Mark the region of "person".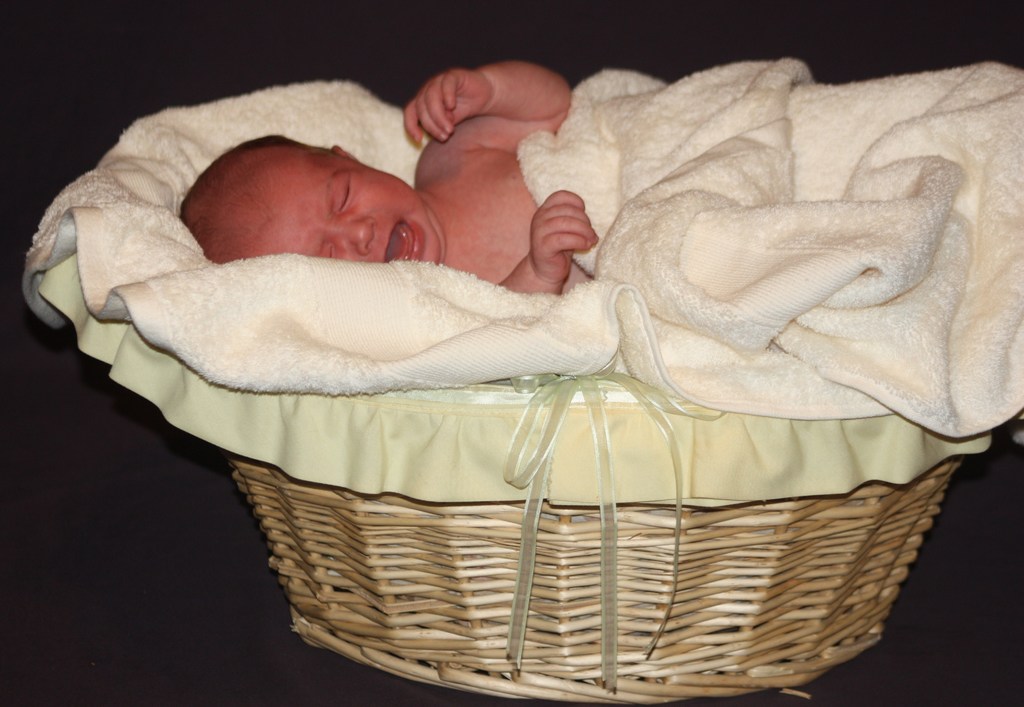
Region: box(179, 56, 593, 296).
